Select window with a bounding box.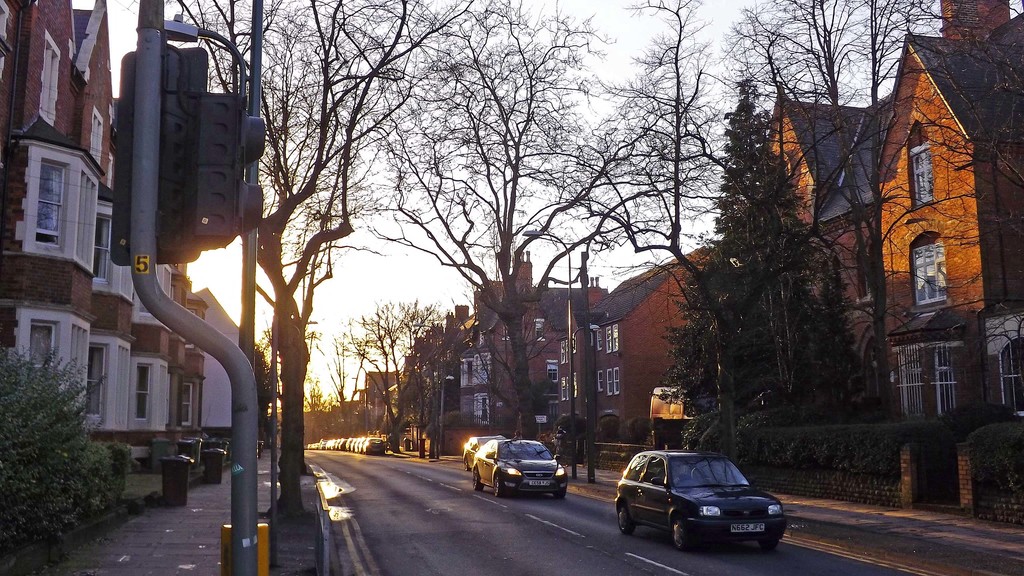
region(910, 239, 950, 298).
